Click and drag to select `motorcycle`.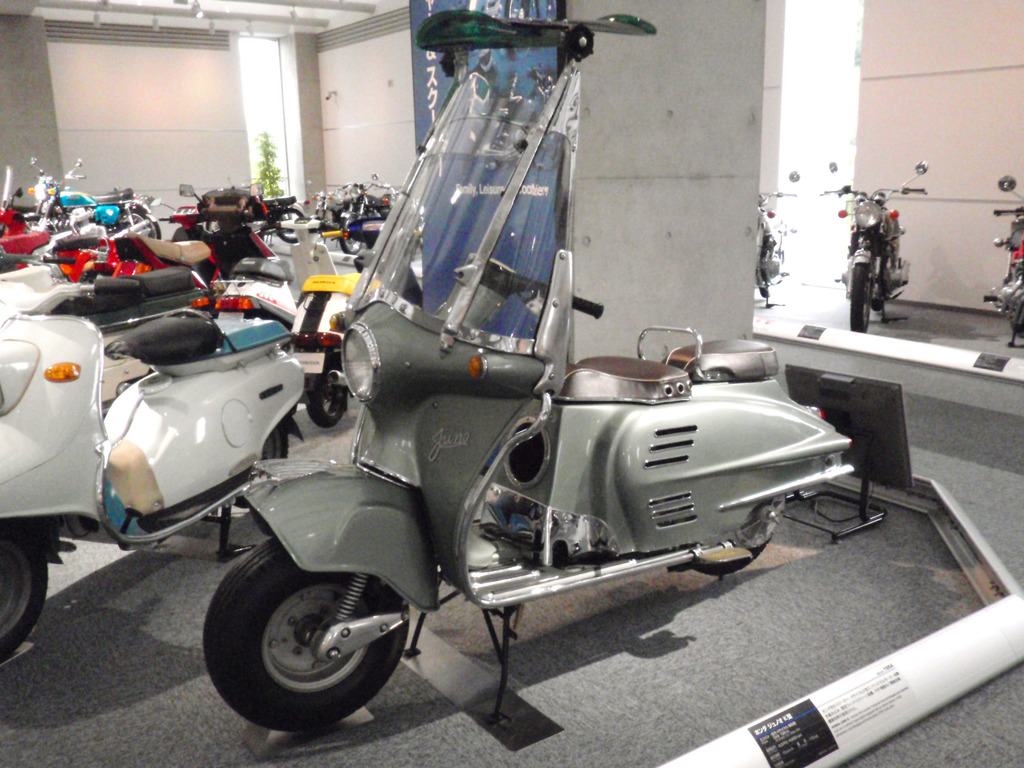
Selection: {"left": 291, "top": 209, "right": 397, "bottom": 431}.
